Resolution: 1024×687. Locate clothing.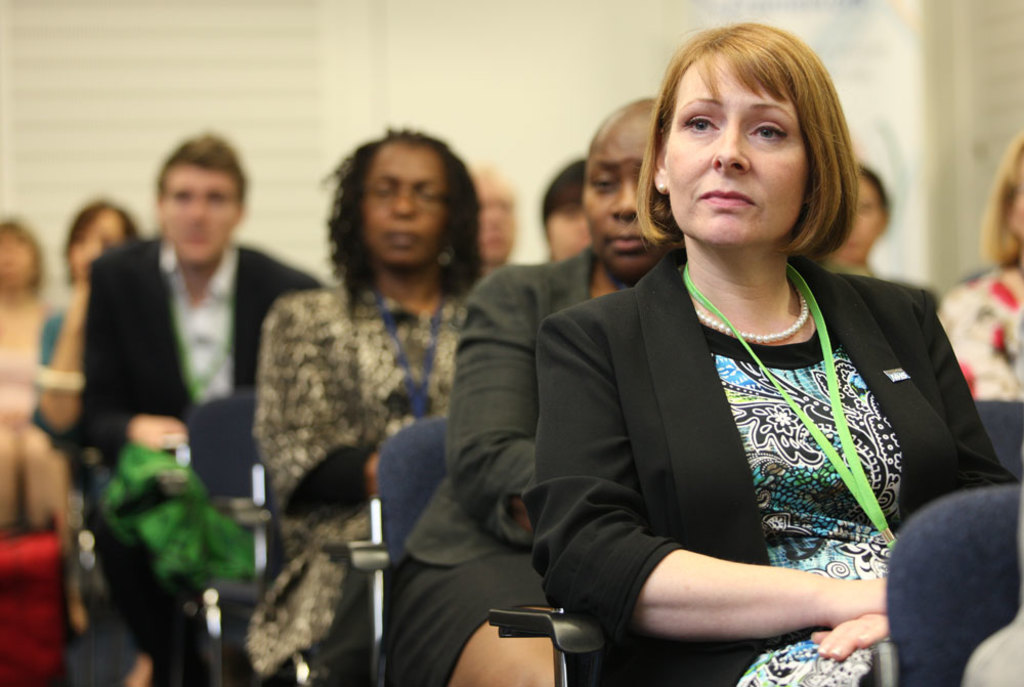
box(0, 298, 59, 530).
